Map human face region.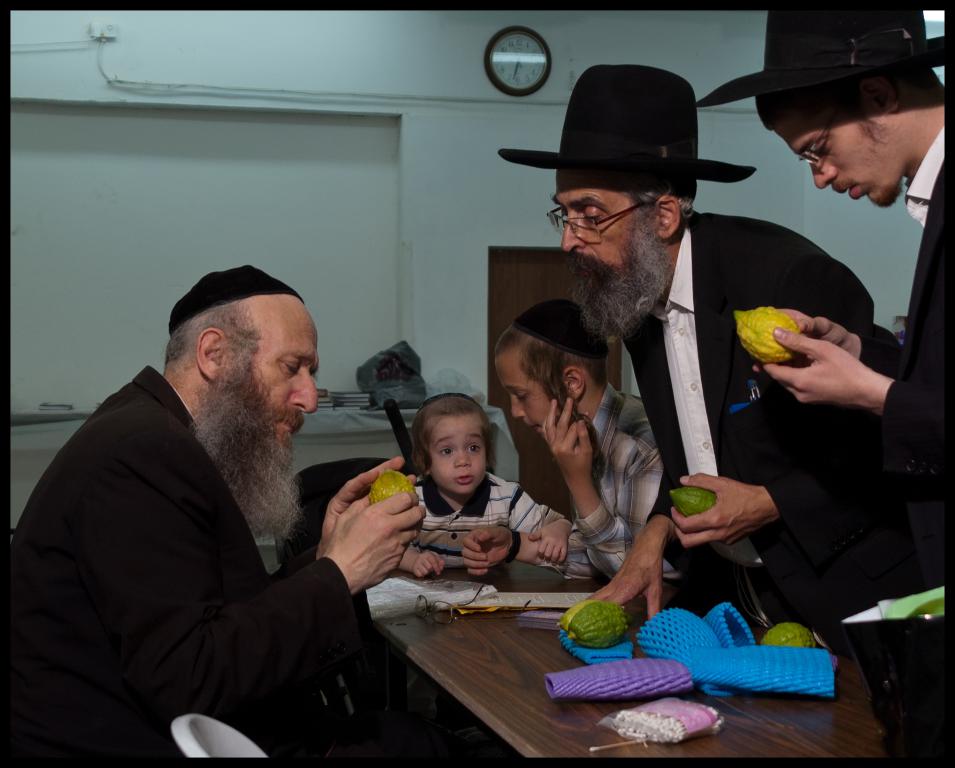
Mapped to rect(232, 302, 316, 448).
